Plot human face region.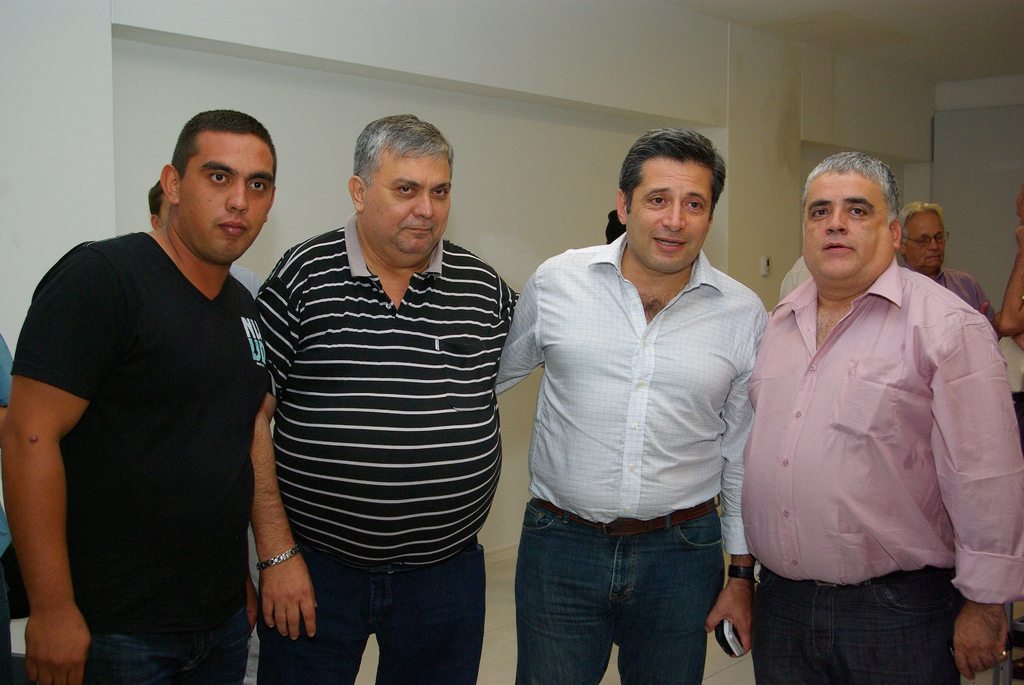
Plotted at bbox=[630, 164, 712, 276].
